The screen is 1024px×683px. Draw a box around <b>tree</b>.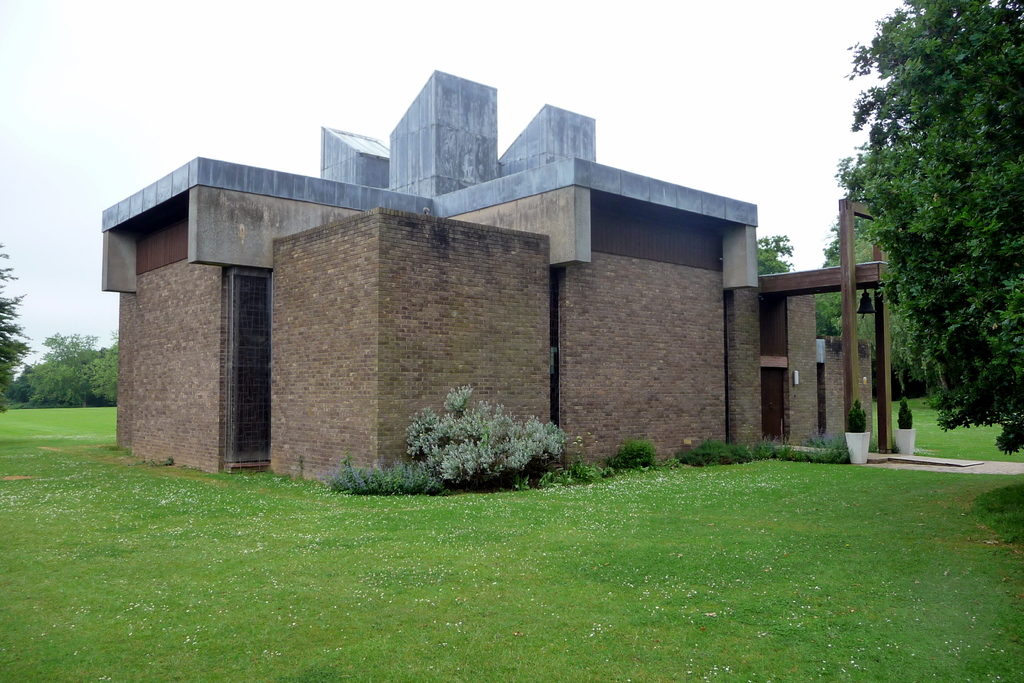
(left=757, top=226, right=792, bottom=279).
